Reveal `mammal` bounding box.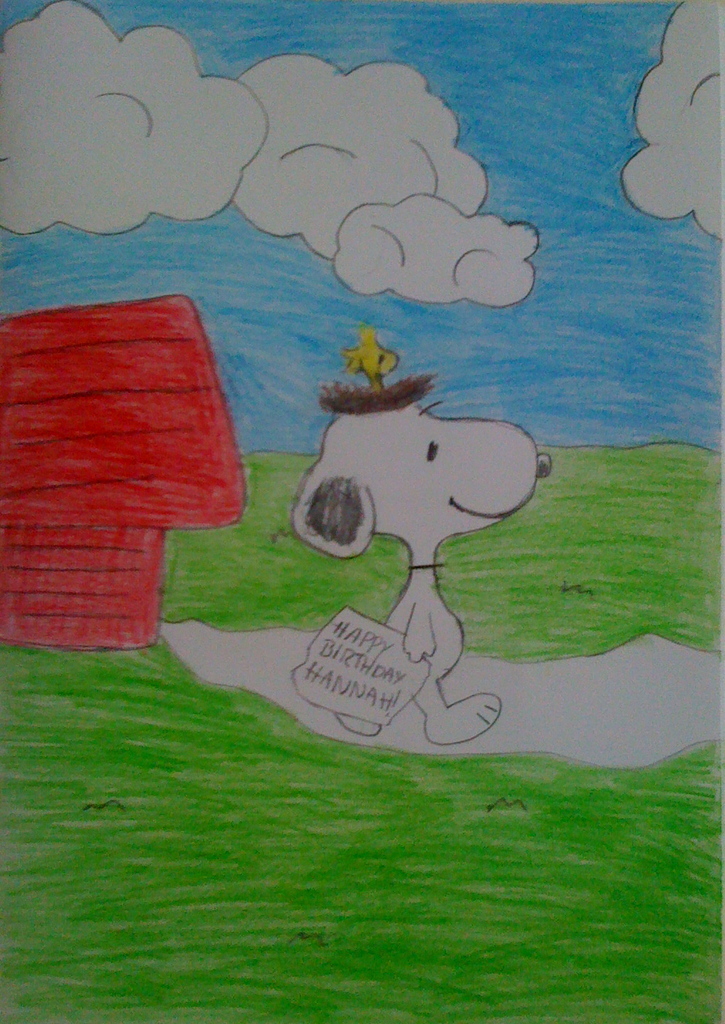
Revealed: 281, 309, 596, 768.
